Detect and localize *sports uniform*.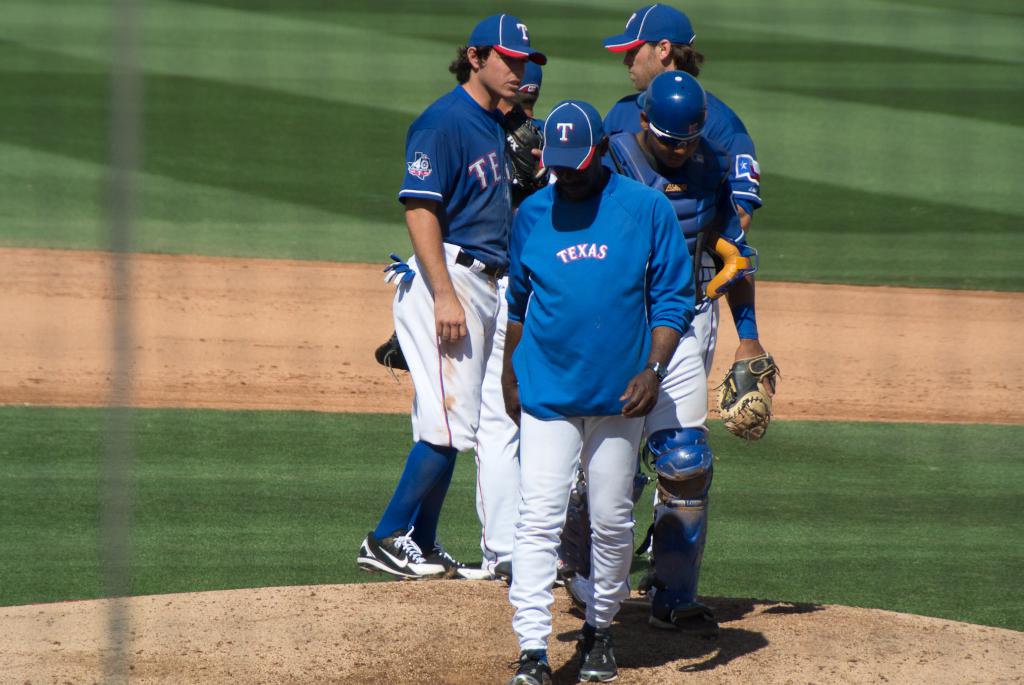
Localized at select_region(397, 68, 515, 520).
